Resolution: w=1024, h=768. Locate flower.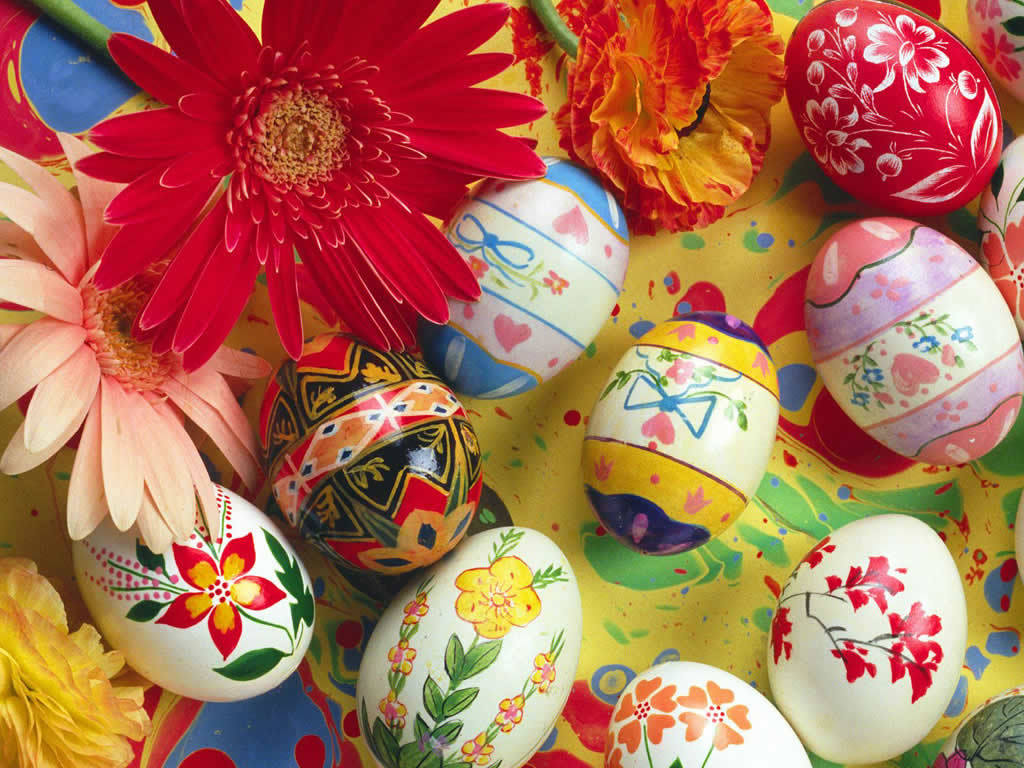
x1=803, y1=28, x2=826, y2=53.
